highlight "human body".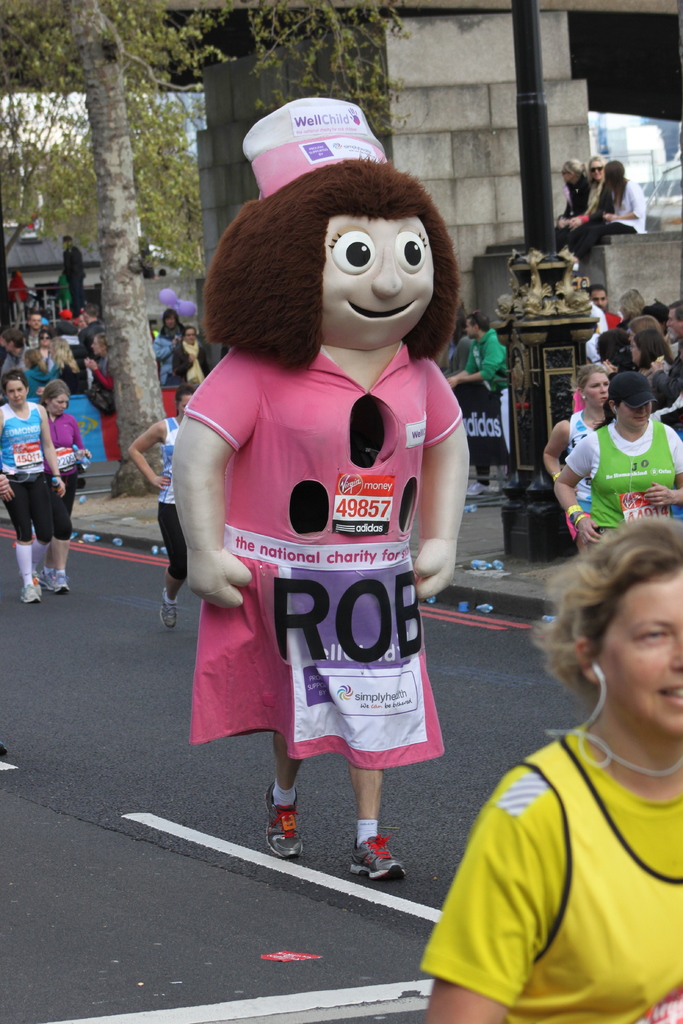
Highlighted region: l=554, t=158, r=582, b=240.
